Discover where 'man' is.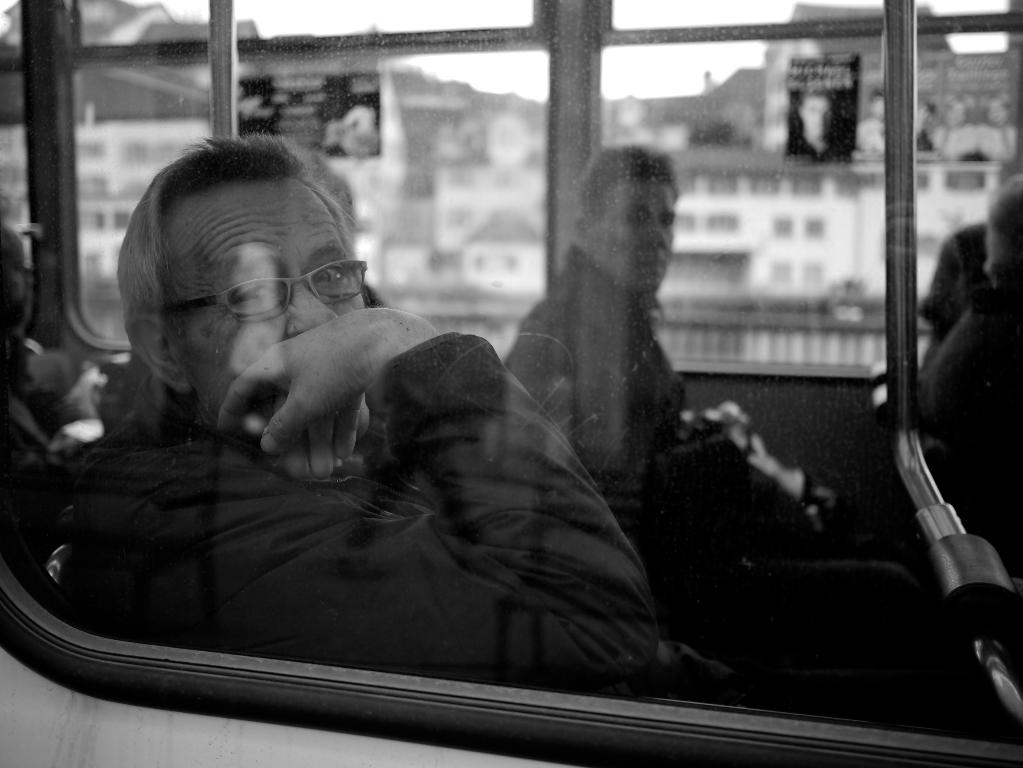
Discovered at 784,86,850,164.
